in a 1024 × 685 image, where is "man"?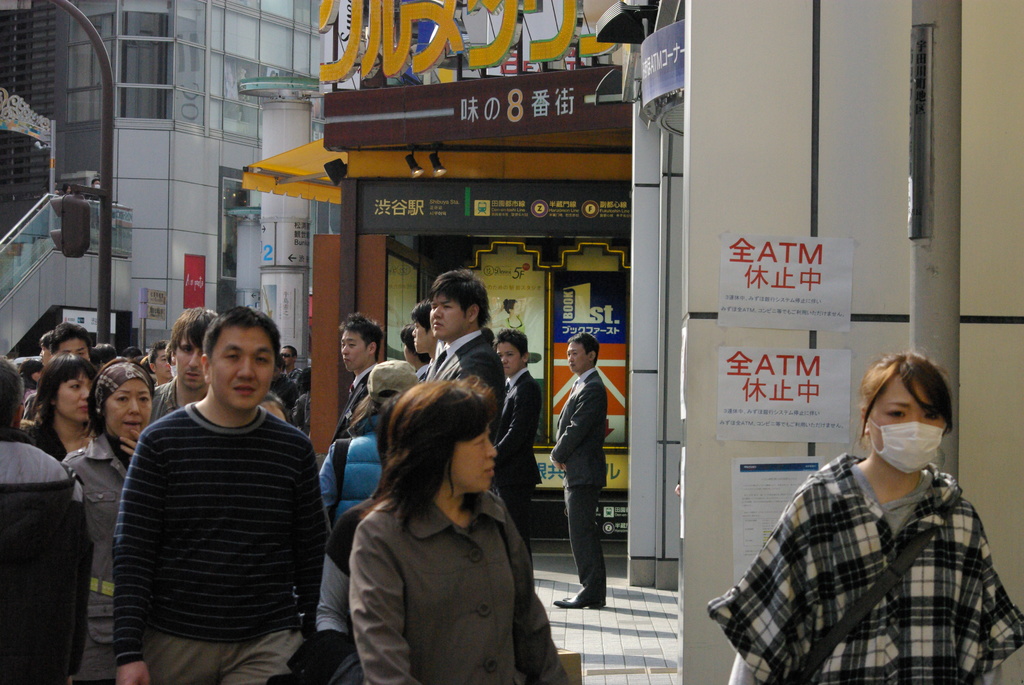
<box>410,302,445,375</box>.
